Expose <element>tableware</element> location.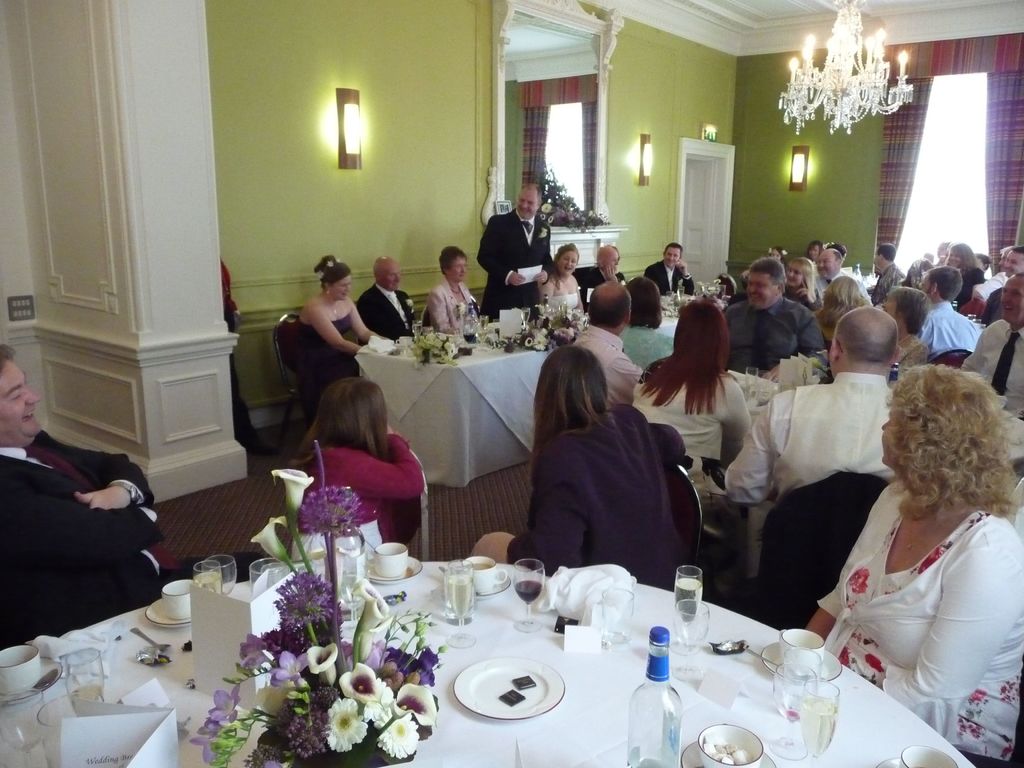
Exposed at 684 737 774 767.
